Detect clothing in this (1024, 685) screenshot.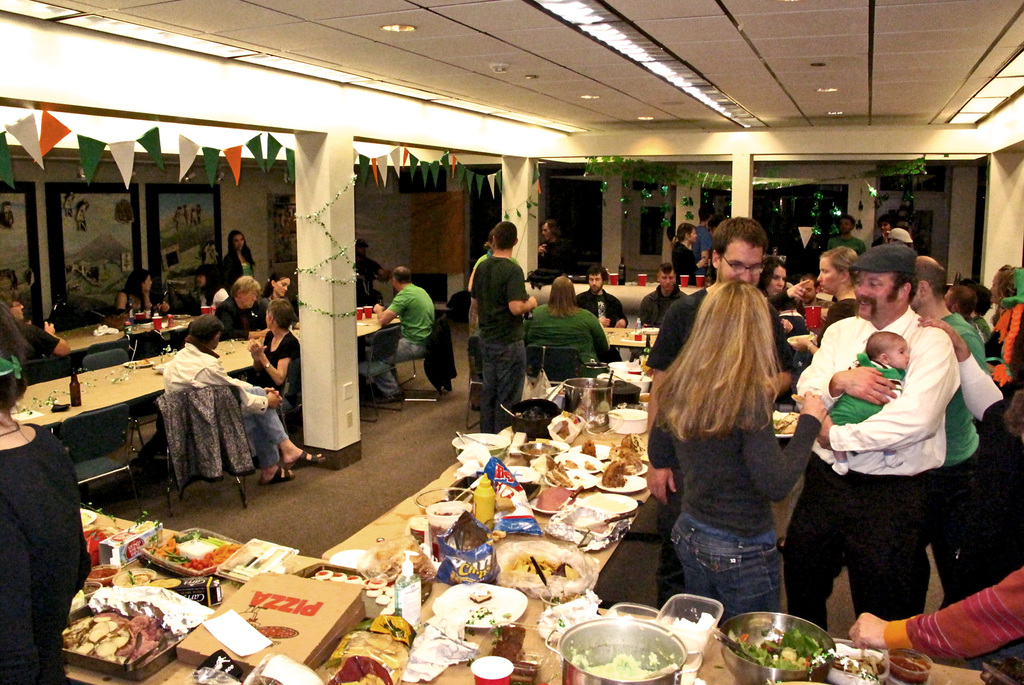
Detection: 255,326,303,434.
